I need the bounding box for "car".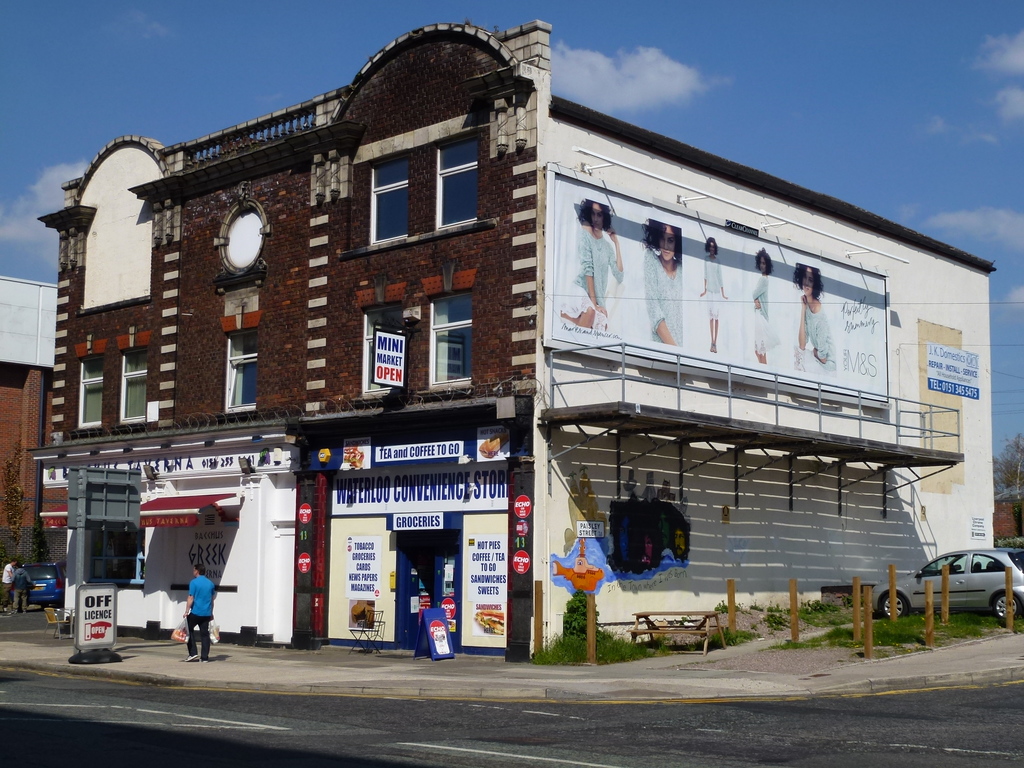
Here it is: bbox=(876, 546, 1023, 627).
